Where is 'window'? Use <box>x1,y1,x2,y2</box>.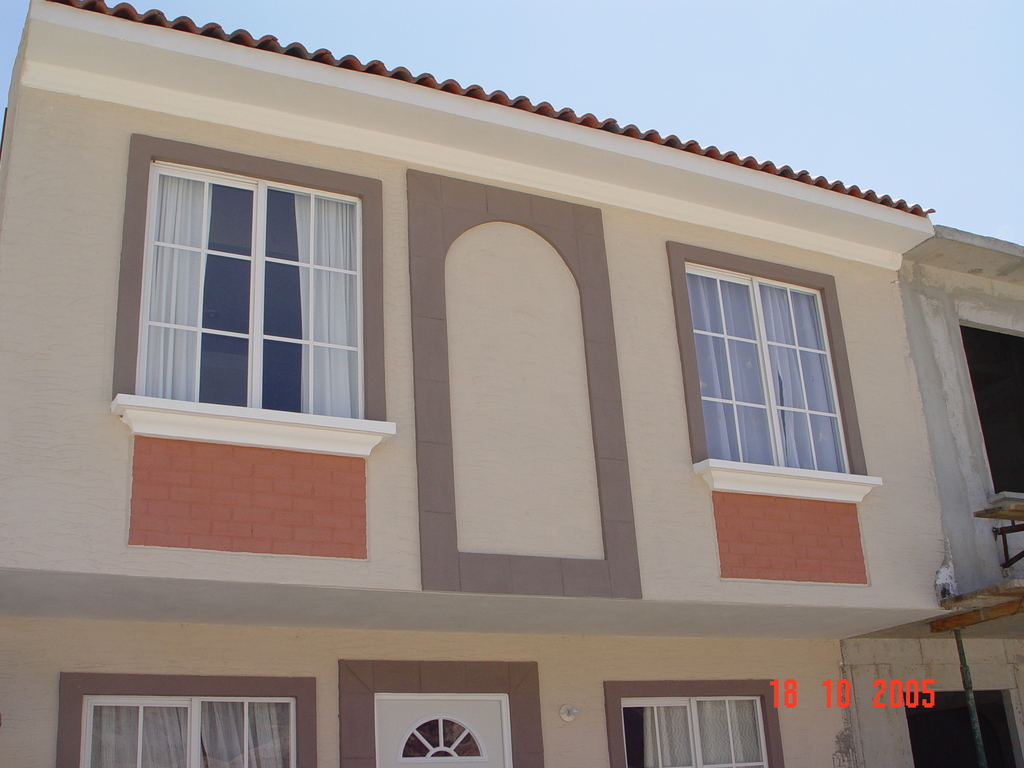
<box>608,689,792,767</box>.
